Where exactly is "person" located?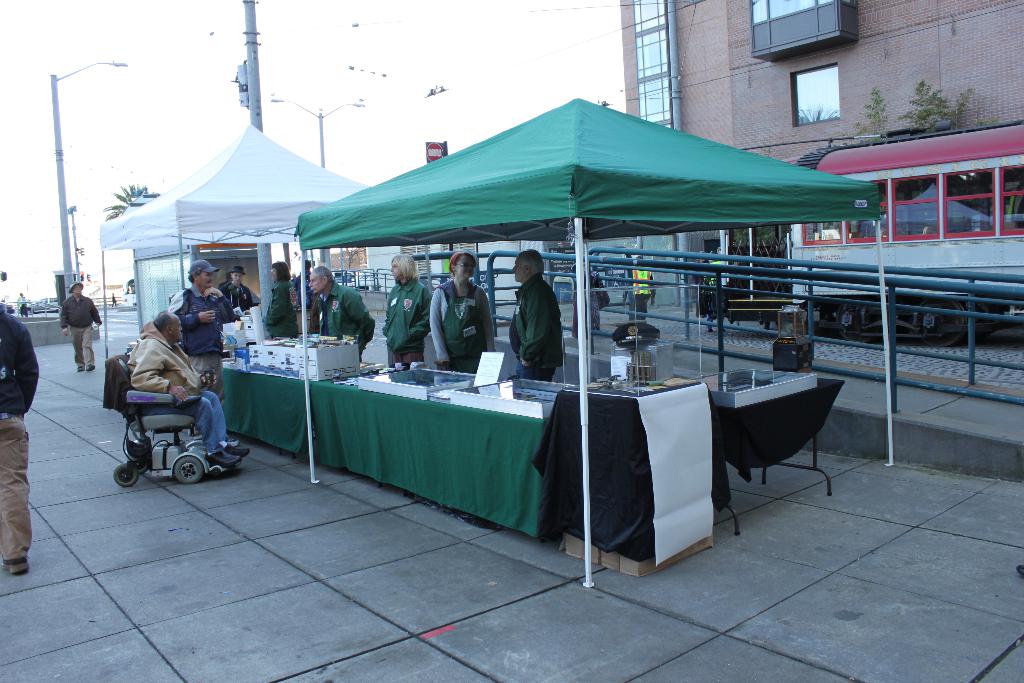
Its bounding box is BBox(311, 263, 376, 355).
